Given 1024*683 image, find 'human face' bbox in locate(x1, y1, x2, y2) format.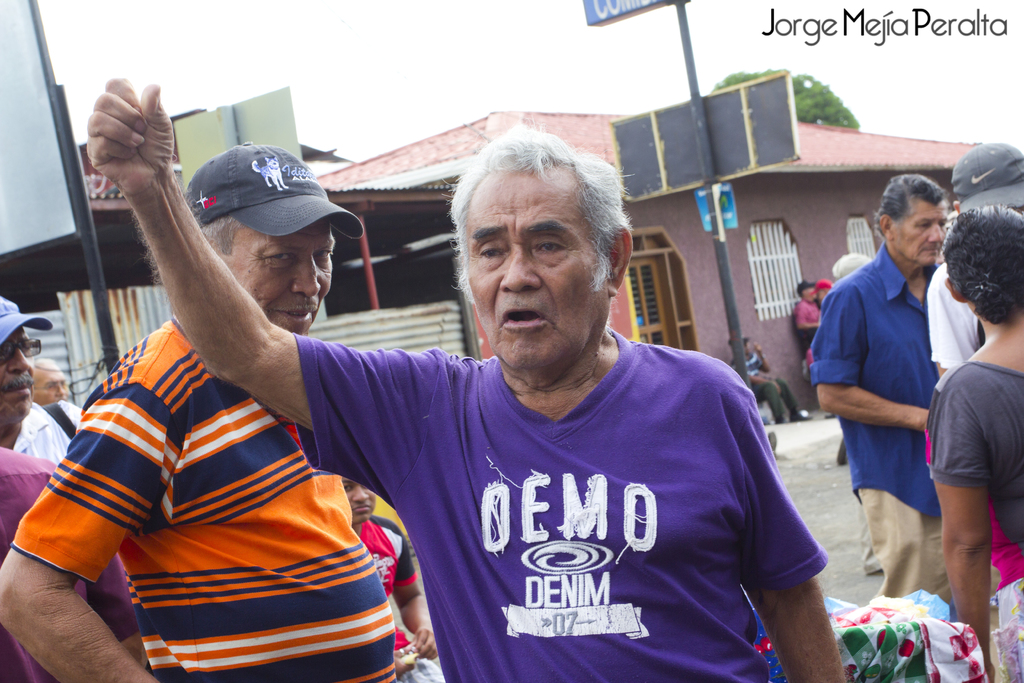
locate(0, 322, 32, 423).
